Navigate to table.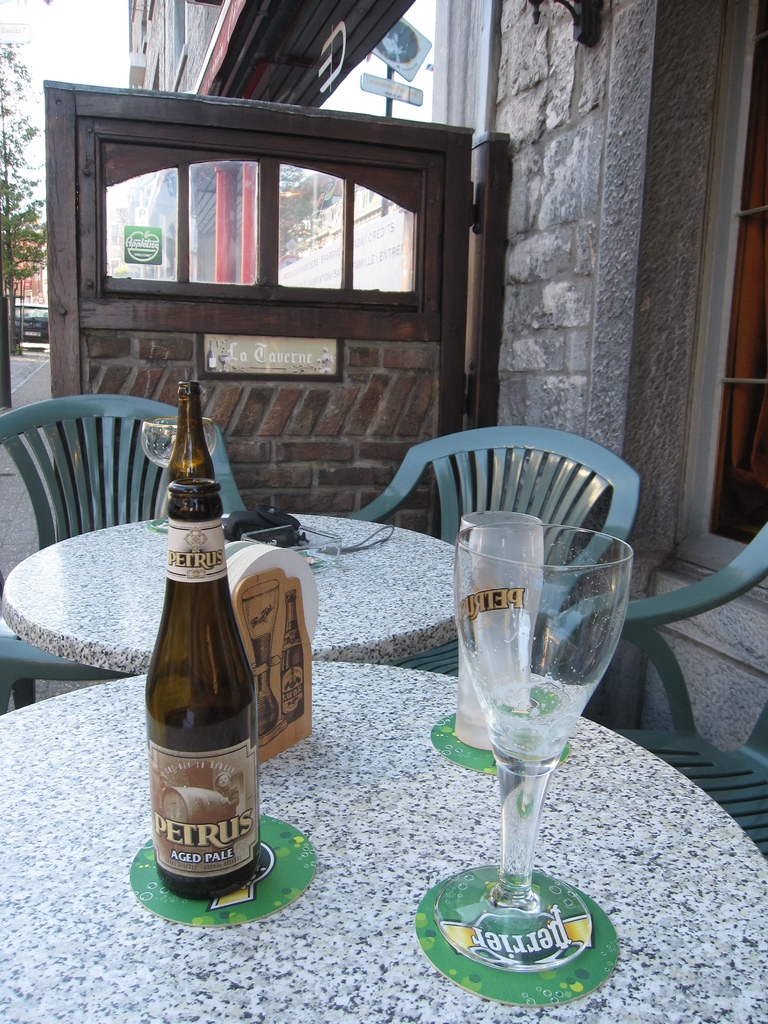
Navigation target: bbox=[0, 505, 476, 673].
